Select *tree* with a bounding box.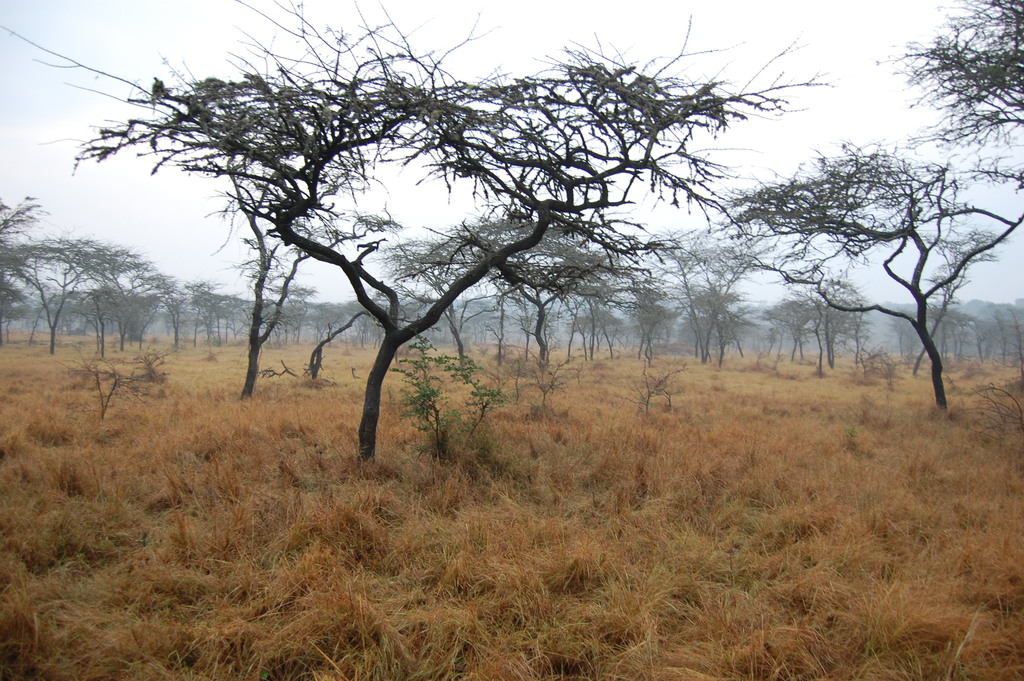
select_region(18, 241, 138, 359).
